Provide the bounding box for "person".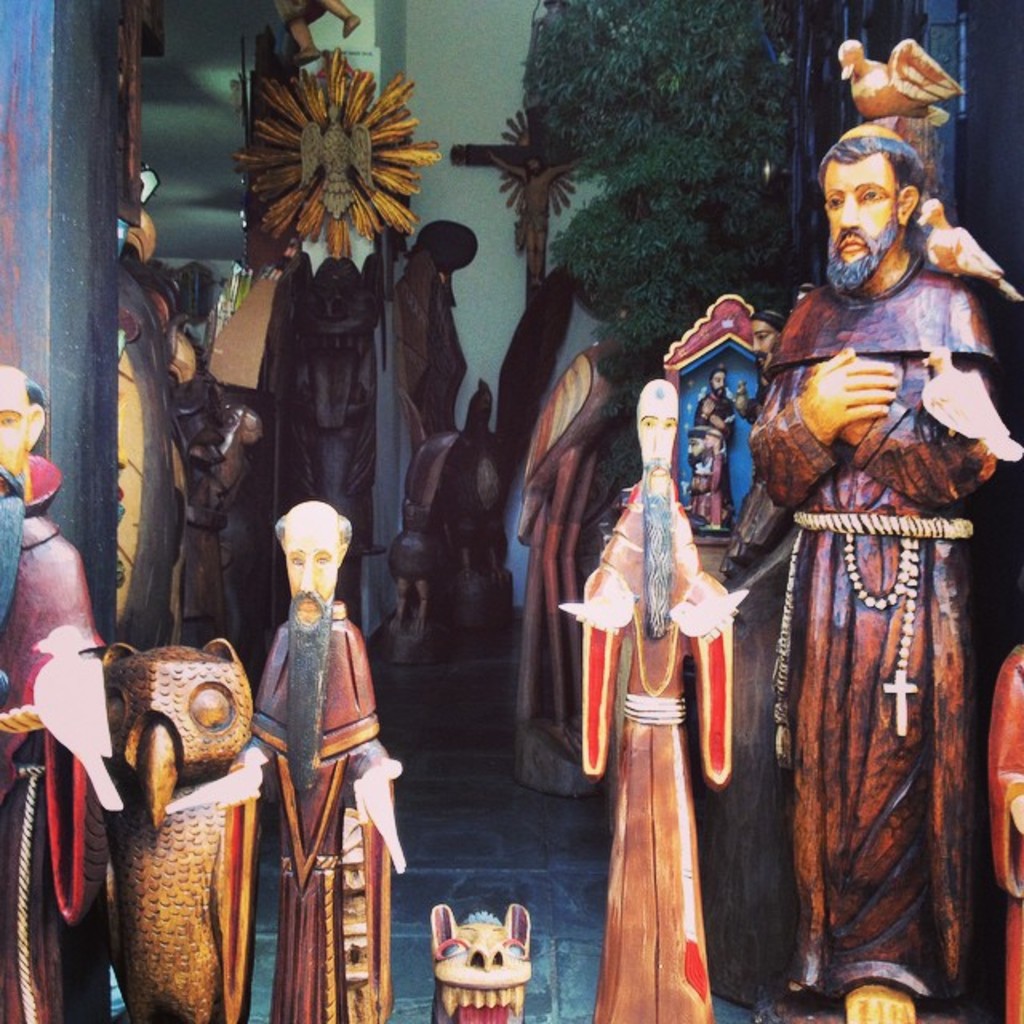
pyautogui.locateOnScreen(558, 379, 738, 1022).
